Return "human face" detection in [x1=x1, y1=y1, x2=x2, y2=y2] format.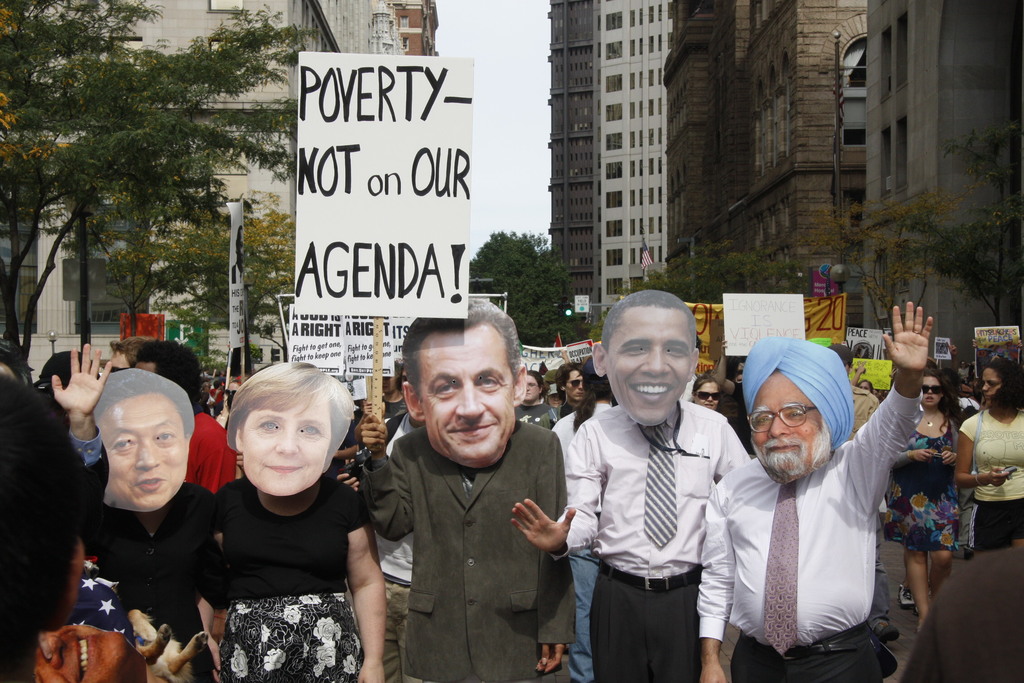
[x1=419, y1=324, x2=512, y2=469].
